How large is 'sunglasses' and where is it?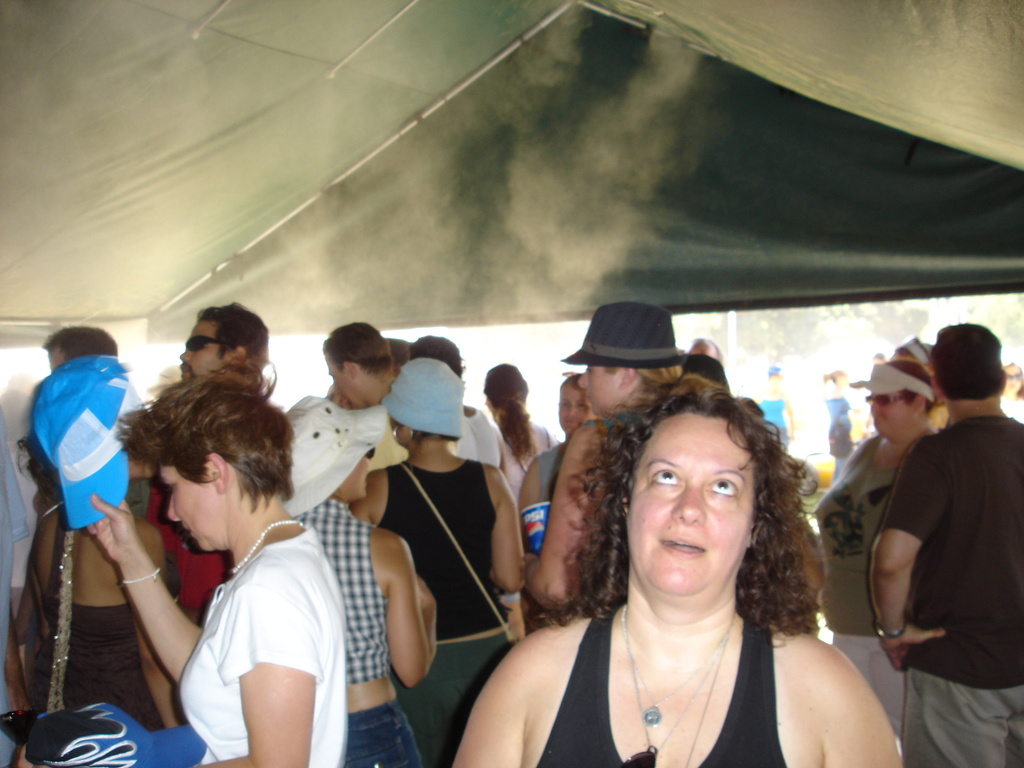
Bounding box: rect(866, 393, 907, 406).
